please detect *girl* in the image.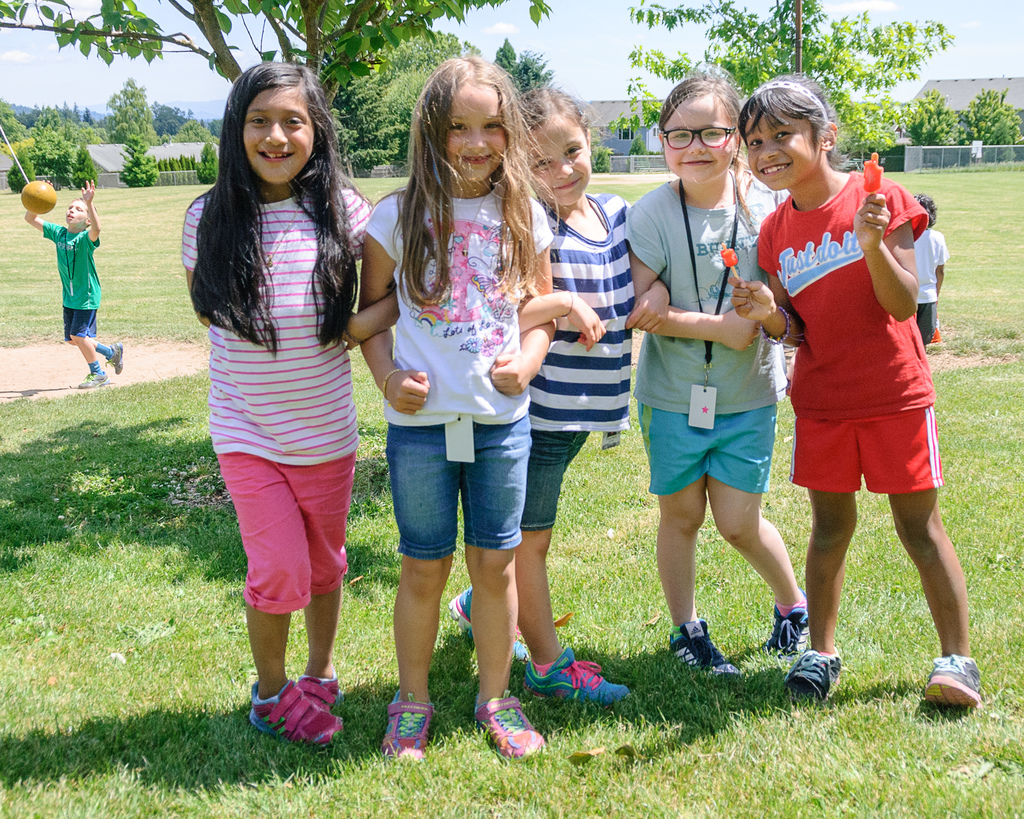
447, 74, 669, 710.
